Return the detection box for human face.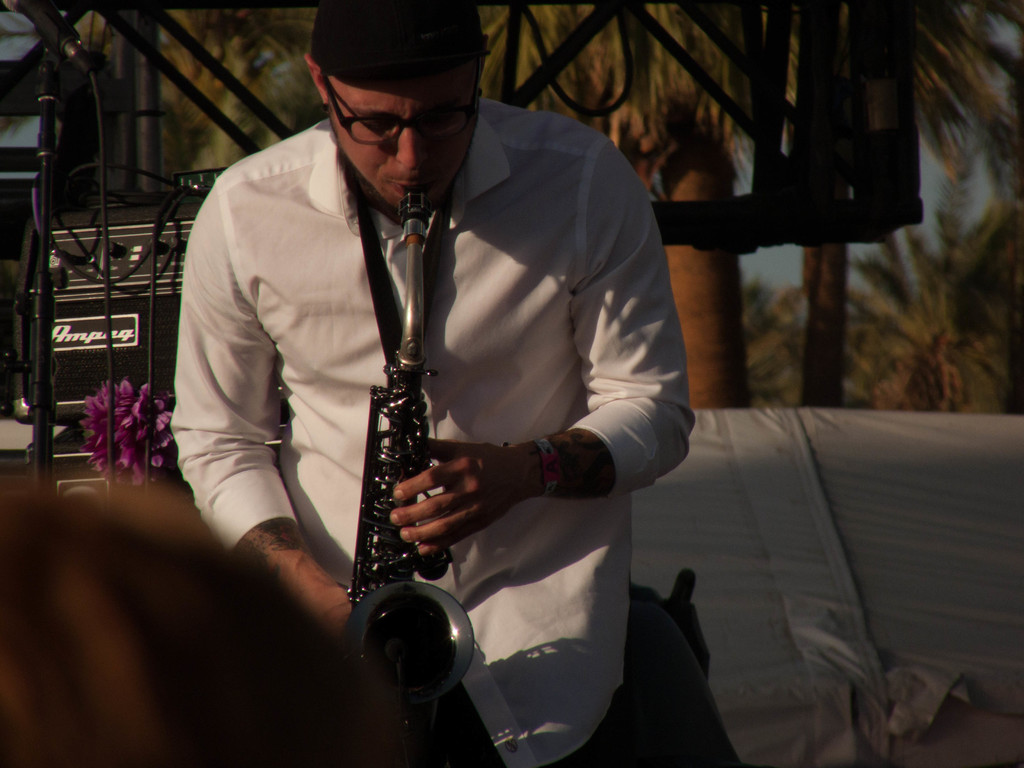
left=330, top=74, right=484, bottom=213.
